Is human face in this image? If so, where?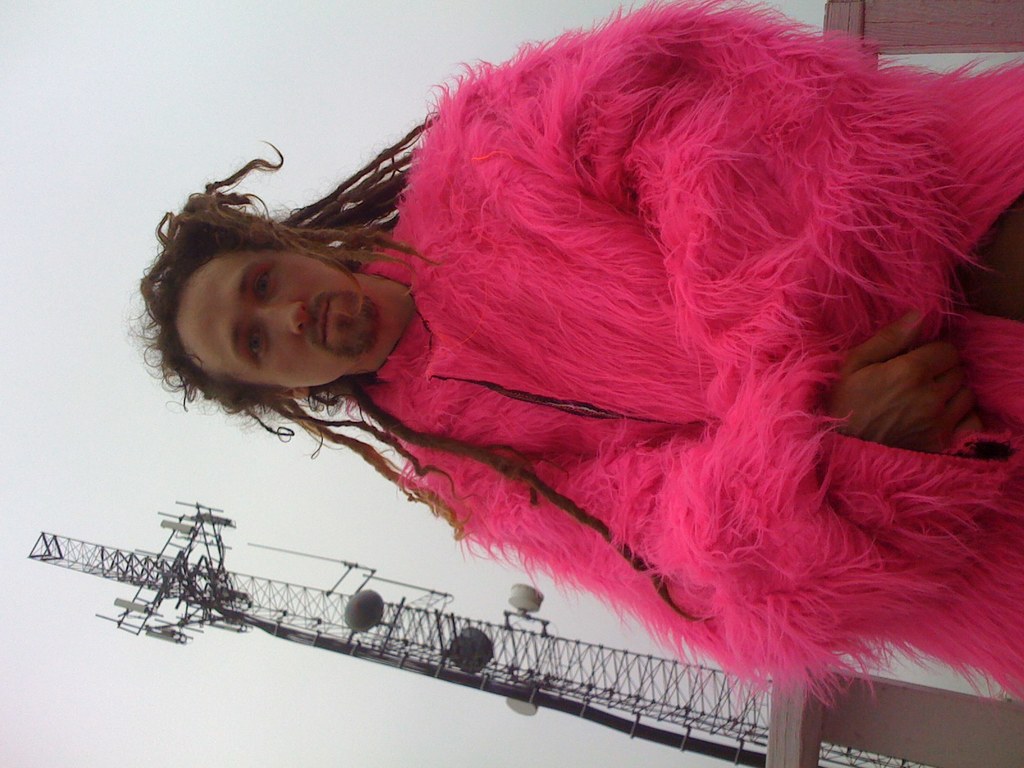
Yes, at rect(175, 251, 377, 384).
